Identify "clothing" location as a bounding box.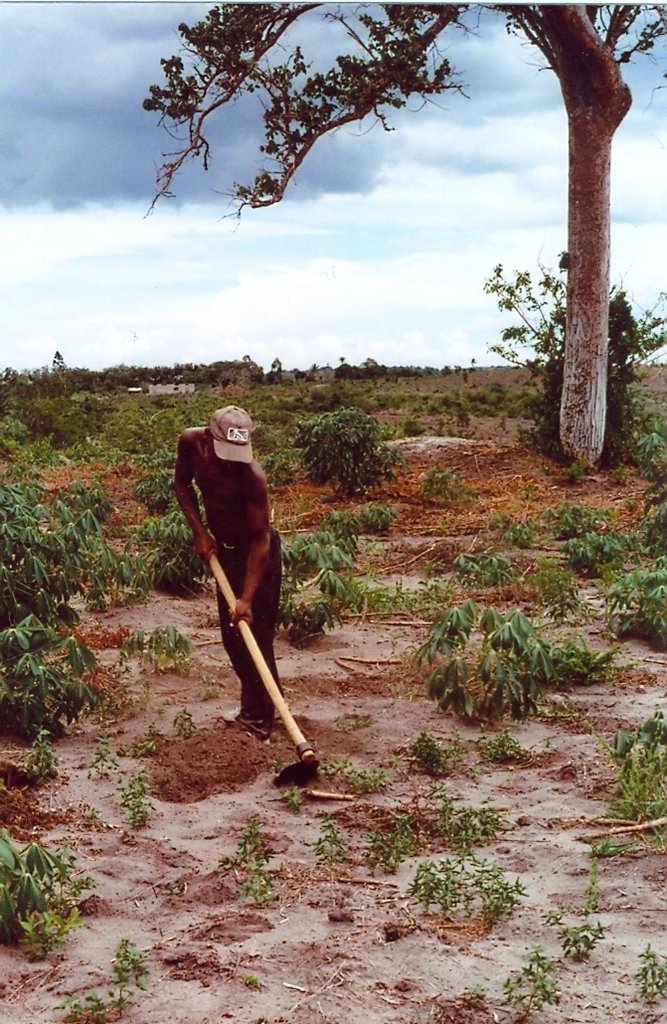
x1=220 y1=536 x2=282 y2=725.
